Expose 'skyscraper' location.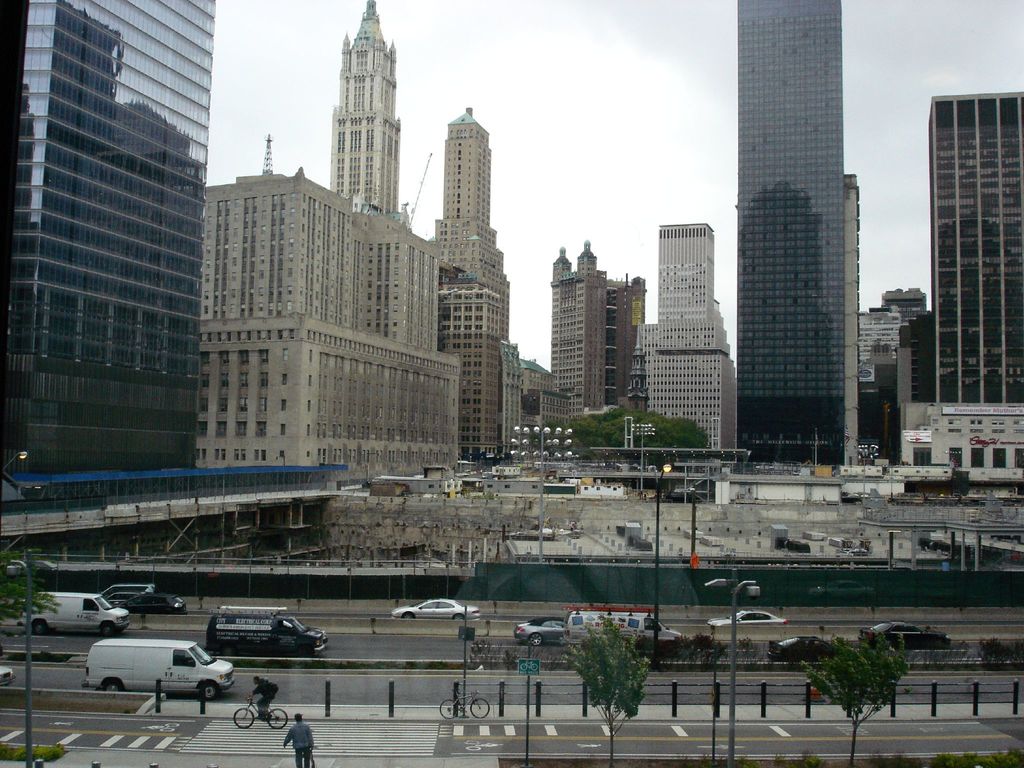
Exposed at <region>192, 0, 454, 467</region>.
